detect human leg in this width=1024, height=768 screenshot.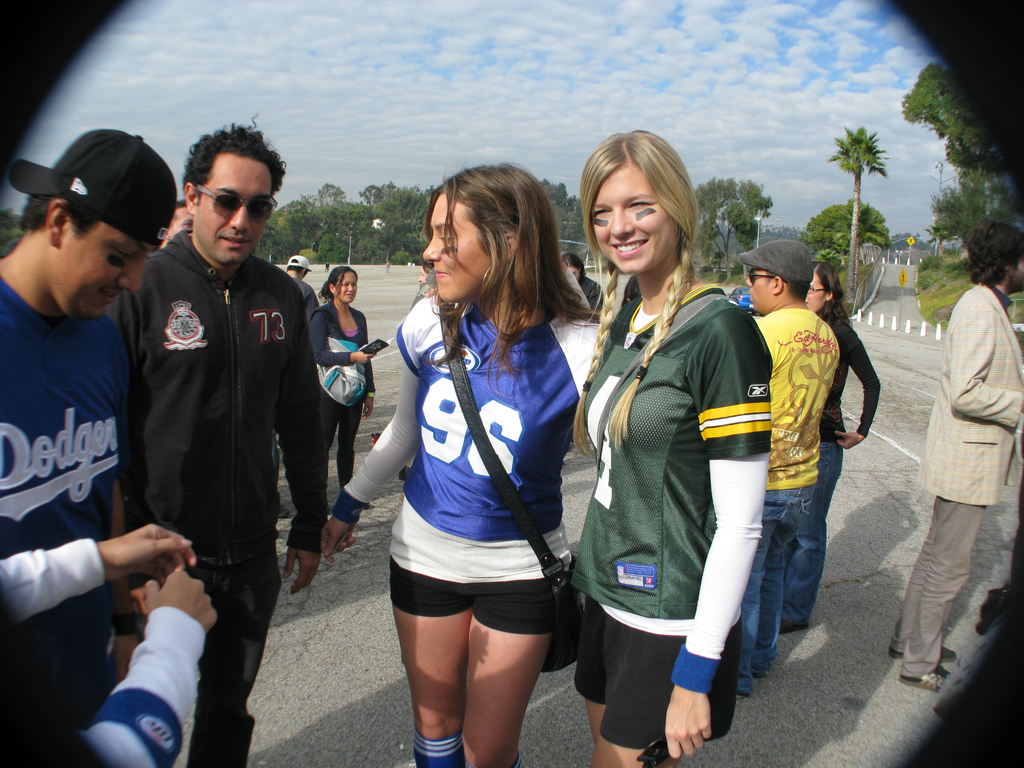
Detection: [left=779, top=447, right=842, bottom=628].
